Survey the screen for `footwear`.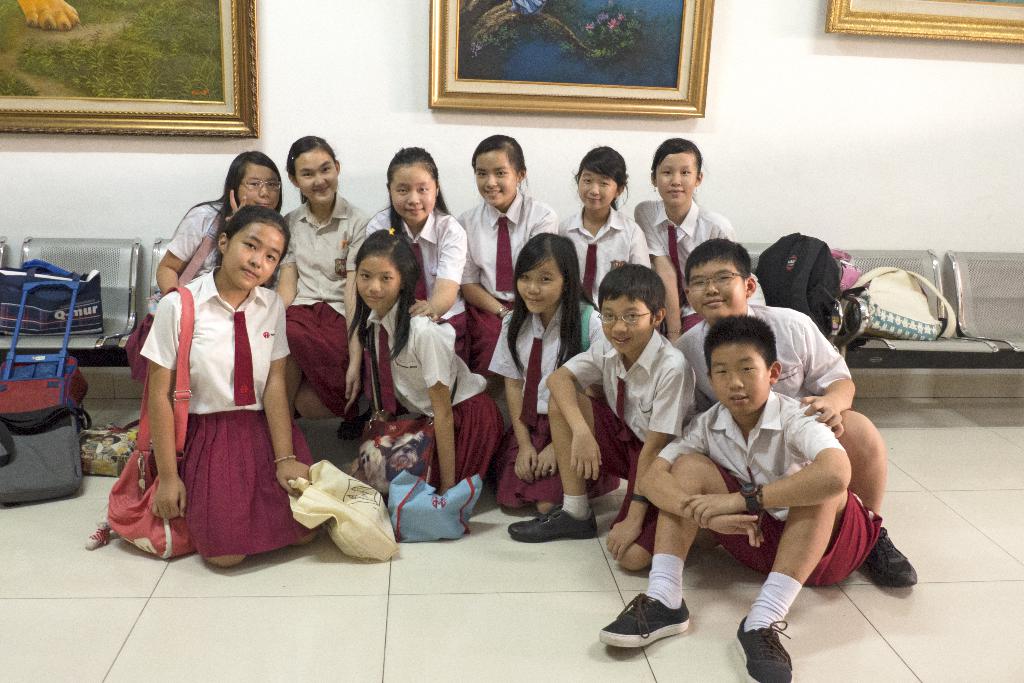
Survey found: left=735, top=615, right=794, bottom=682.
